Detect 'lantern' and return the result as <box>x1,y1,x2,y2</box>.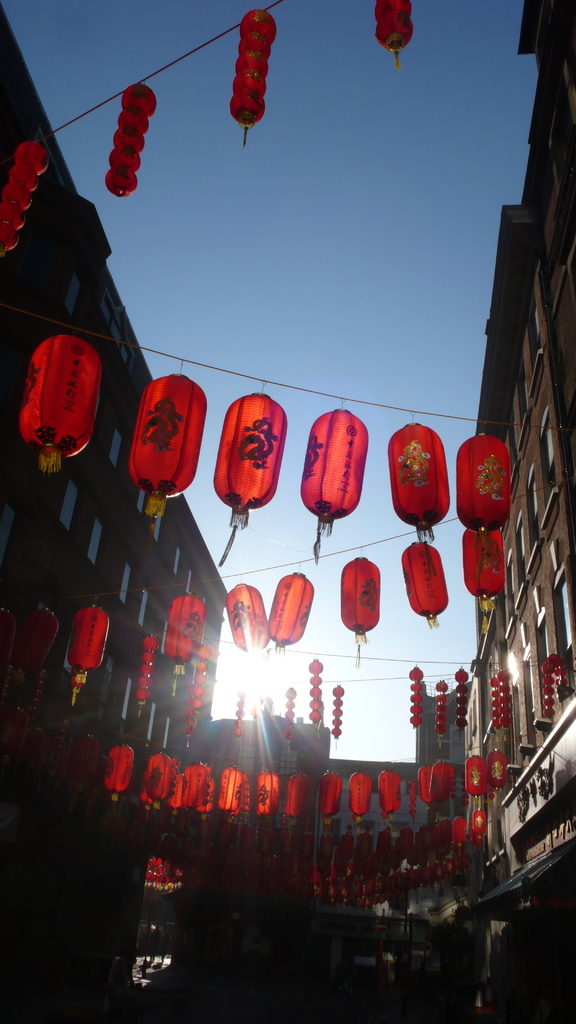
<box>417,767,429,808</box>.
